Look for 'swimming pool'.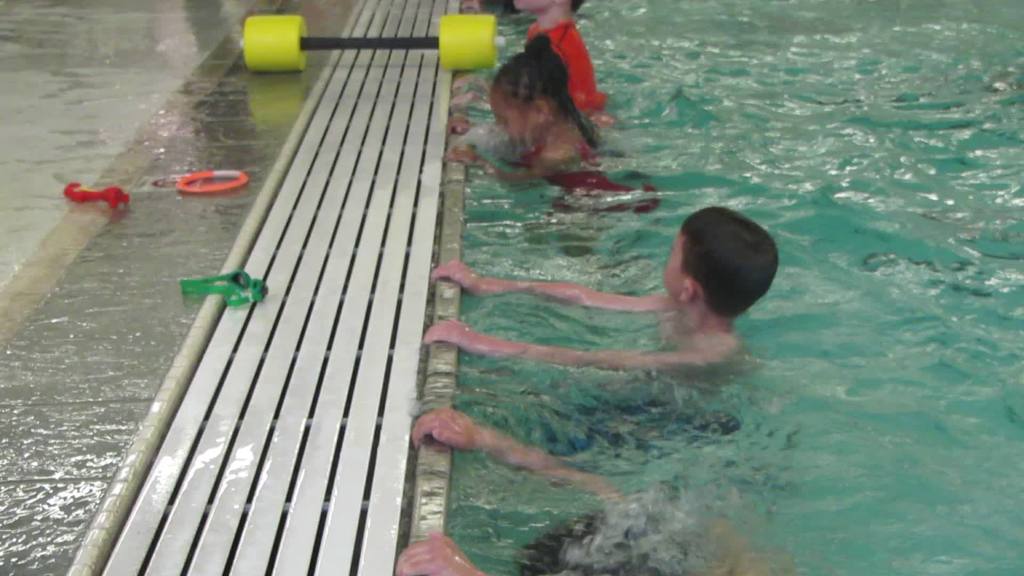
Found: pyautogui.locateOnScreen(0, 0, 1023, 575).
